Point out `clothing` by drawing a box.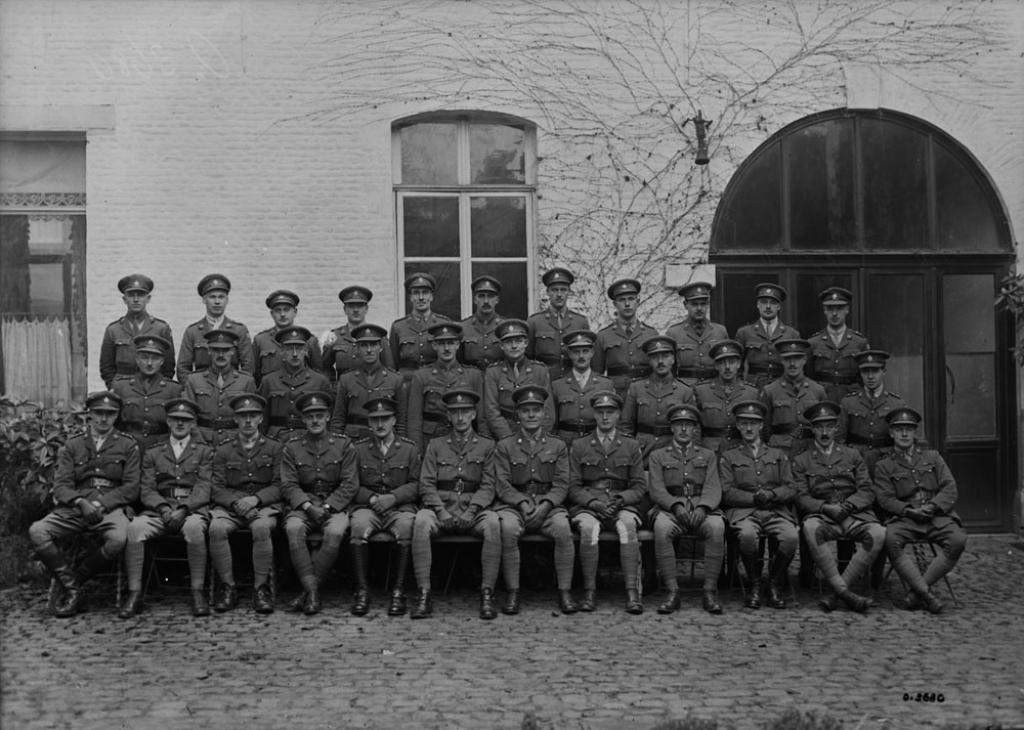
414, 420, 503, 592.
